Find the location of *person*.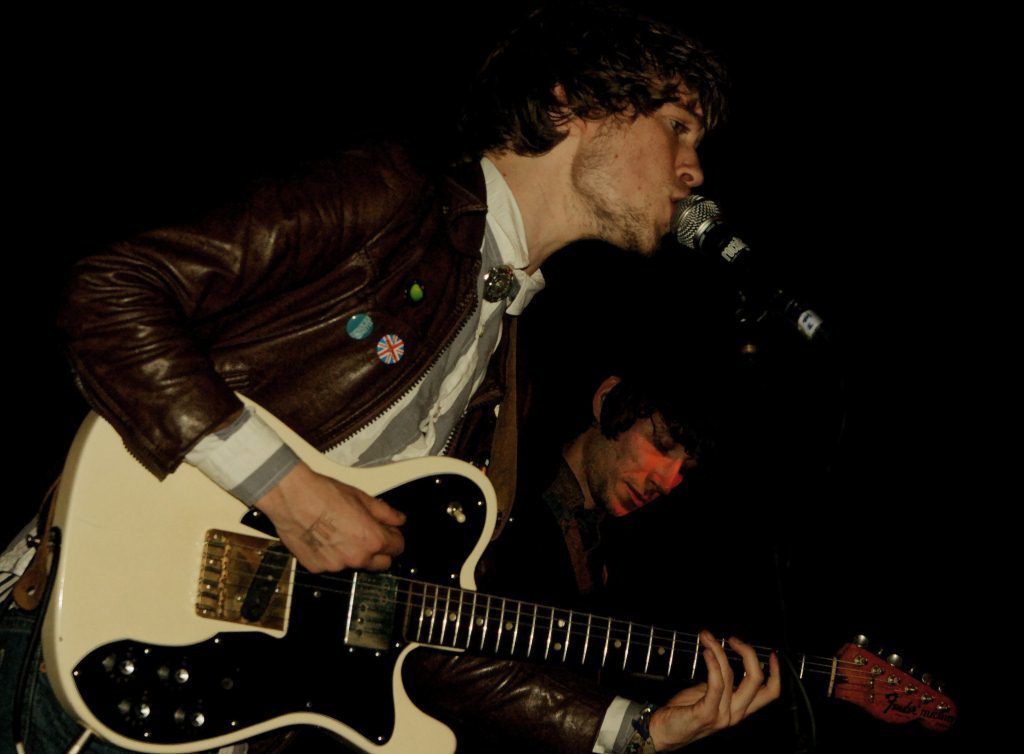
Location: box=[0, 0, 778, 753].
